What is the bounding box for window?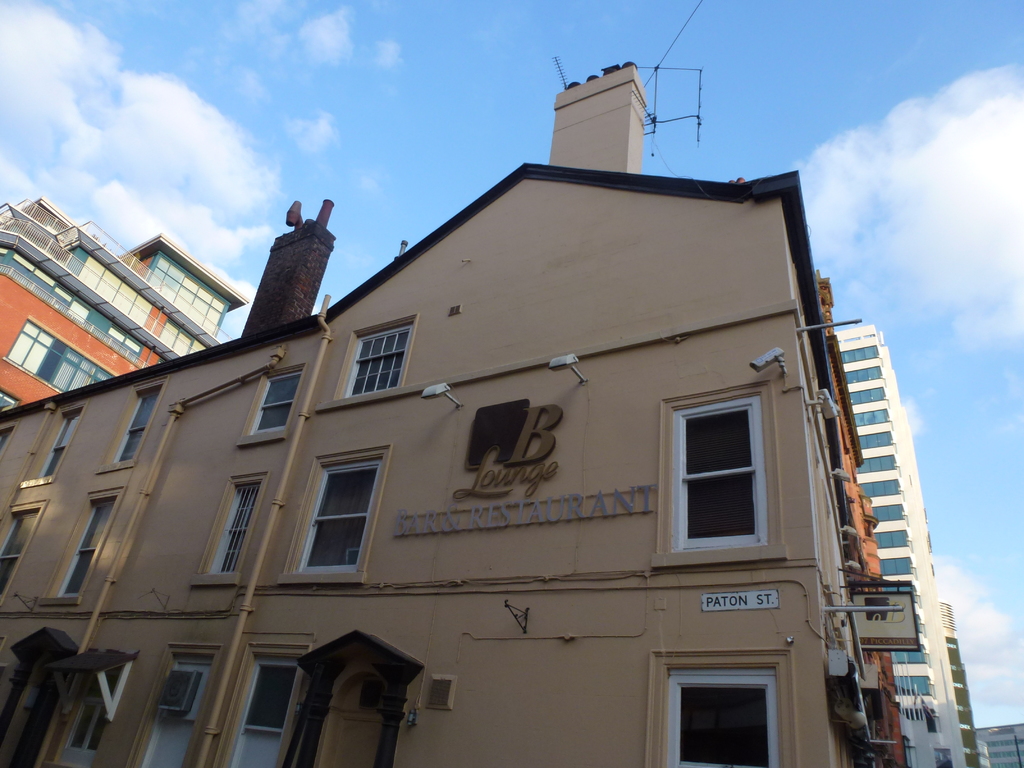
crop(838, 343, 880, 368).
